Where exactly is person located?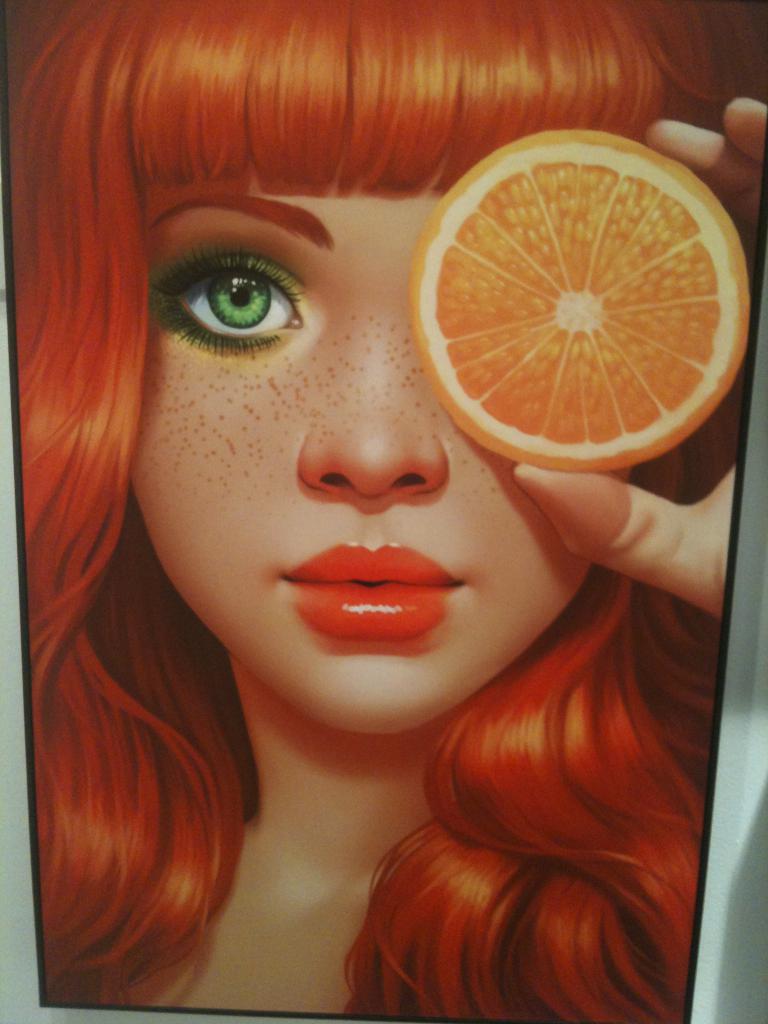
Its bounding box is l=0, t=0, r=767, b=1020.
